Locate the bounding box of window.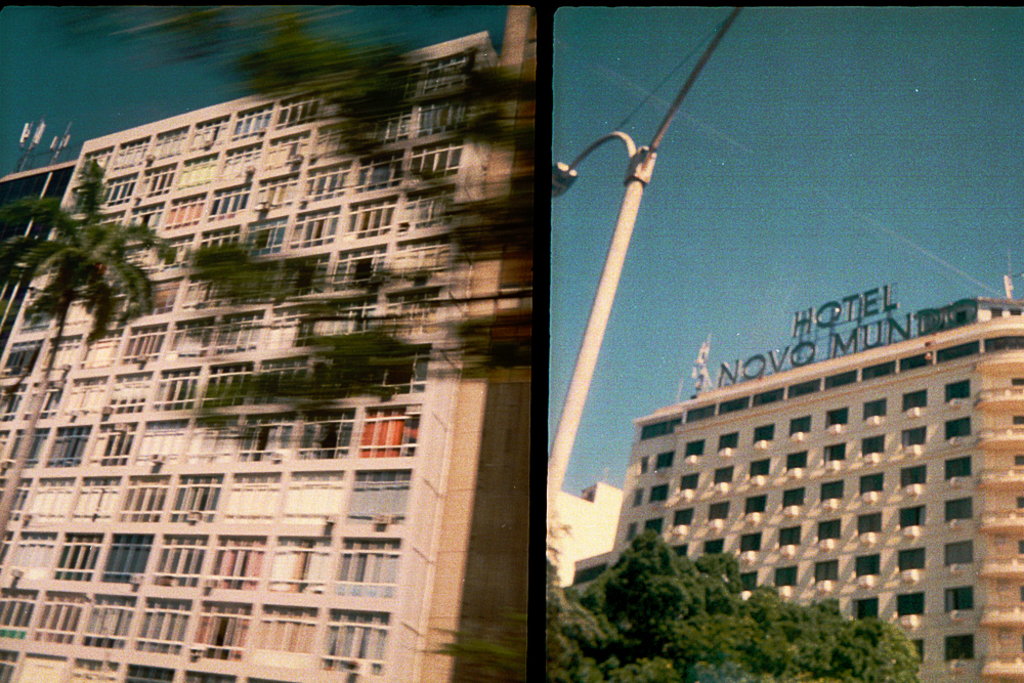
Bounding box: <region>753, 423, 780, 441</region>.
